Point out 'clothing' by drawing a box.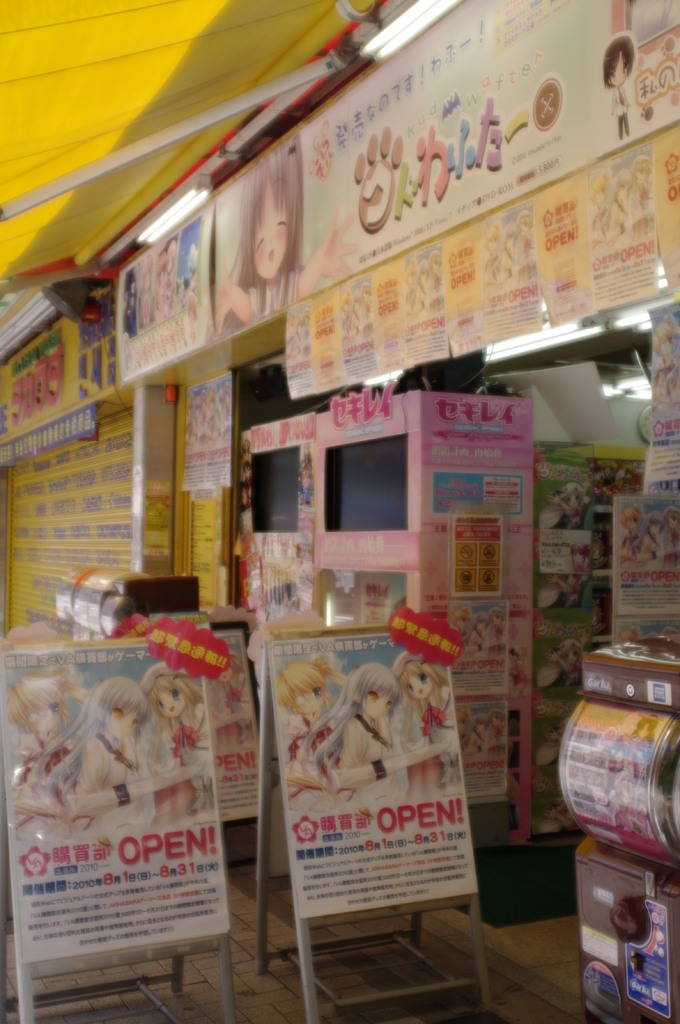
634:182:655:234.
